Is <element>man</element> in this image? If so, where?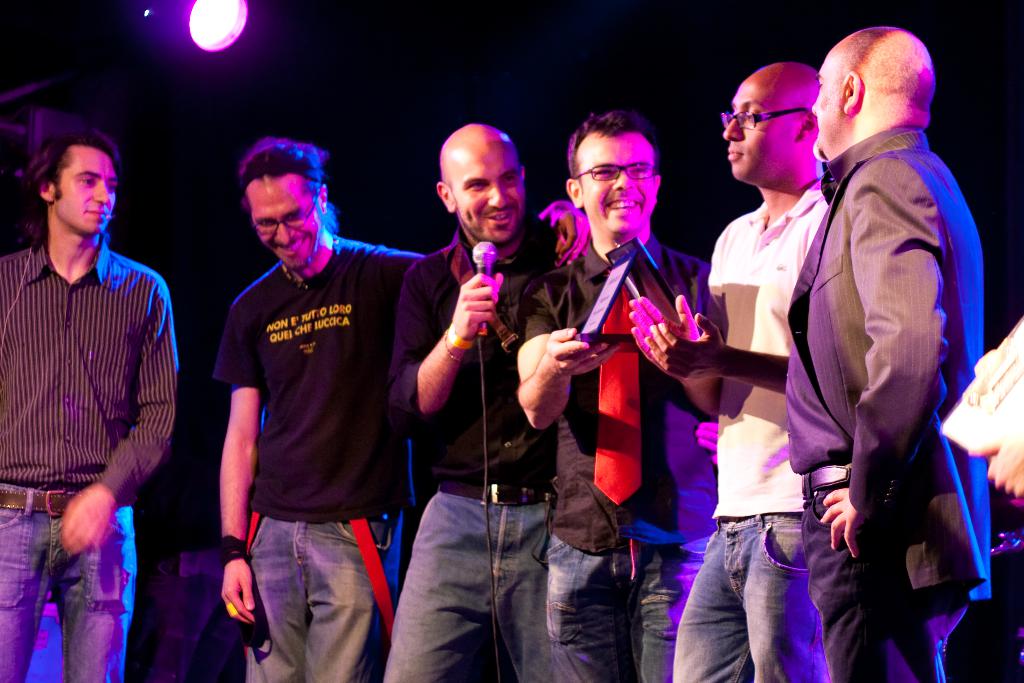
Yes, at BBox(0, 131, 177, 682).
